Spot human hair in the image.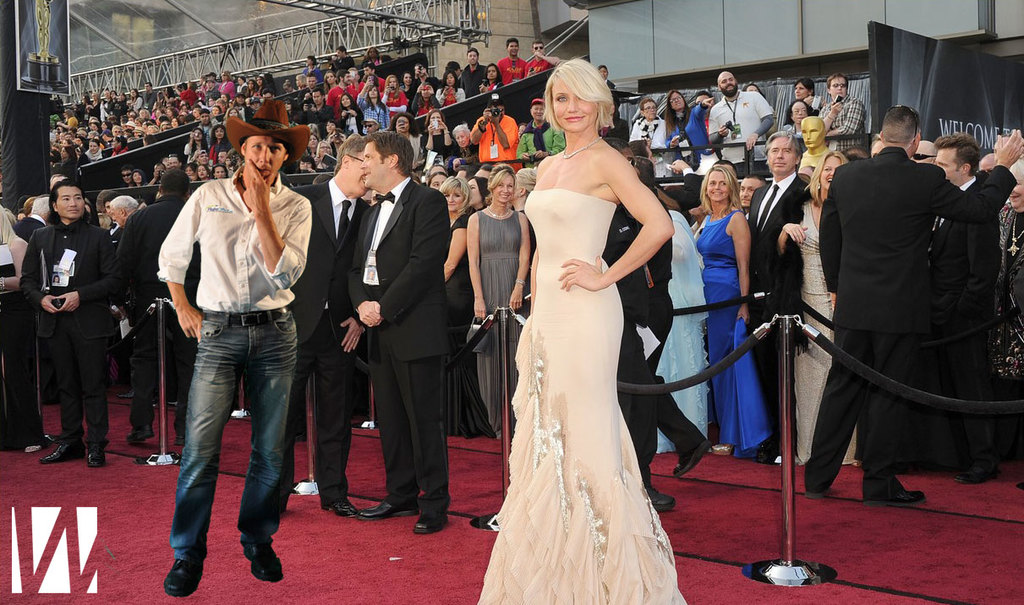
human hair found at bbox=(739, 173, 765, 188).
